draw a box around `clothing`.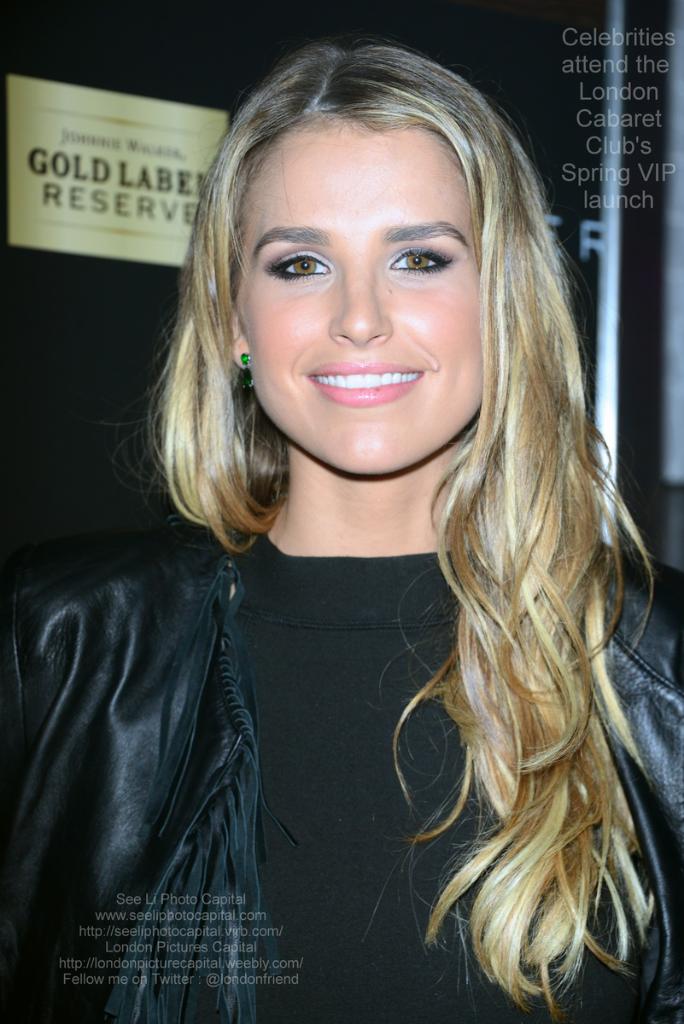
<bbox>50, 297, 683, 1016</bbox>.
